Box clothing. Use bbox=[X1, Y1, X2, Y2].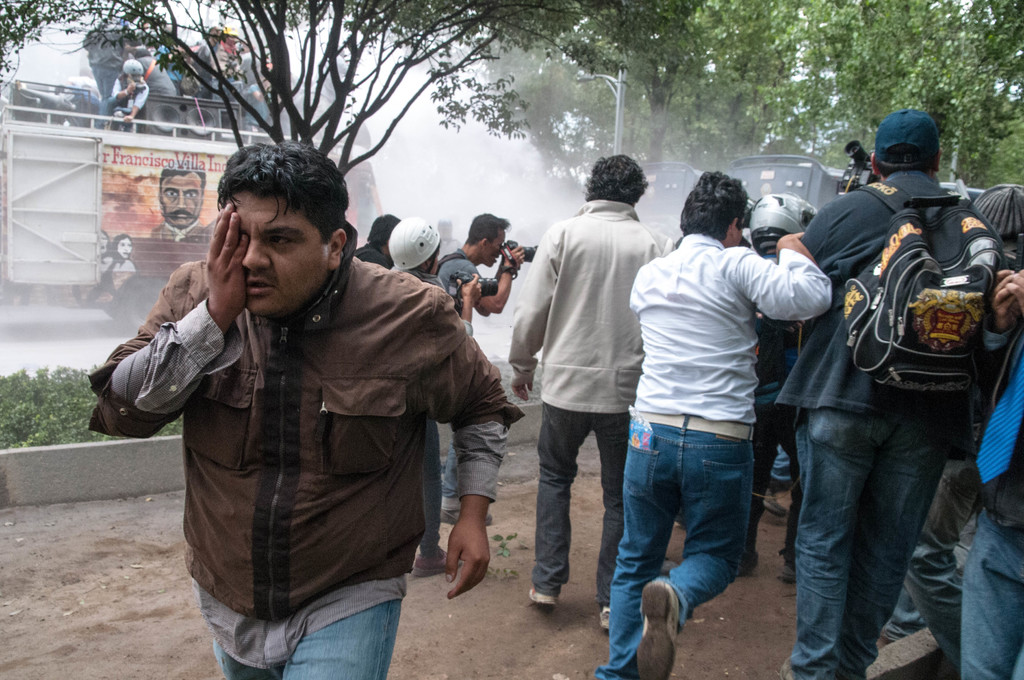
bbox=[493, 198, 668, 603].
